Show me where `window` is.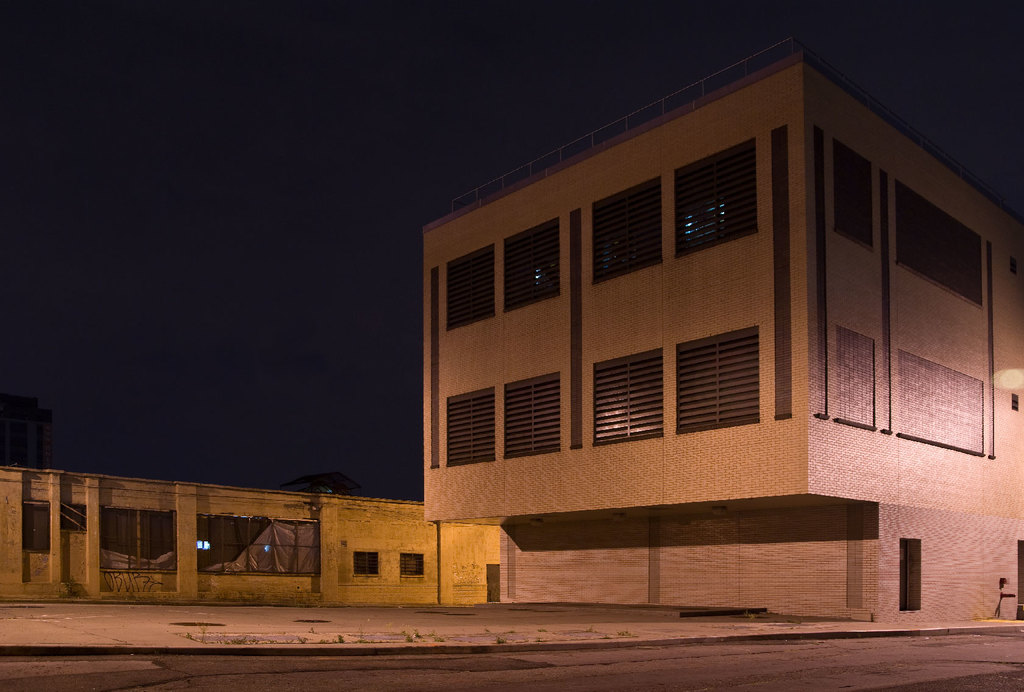
`window` is at <region>500, 377, 561, 460</region>.
